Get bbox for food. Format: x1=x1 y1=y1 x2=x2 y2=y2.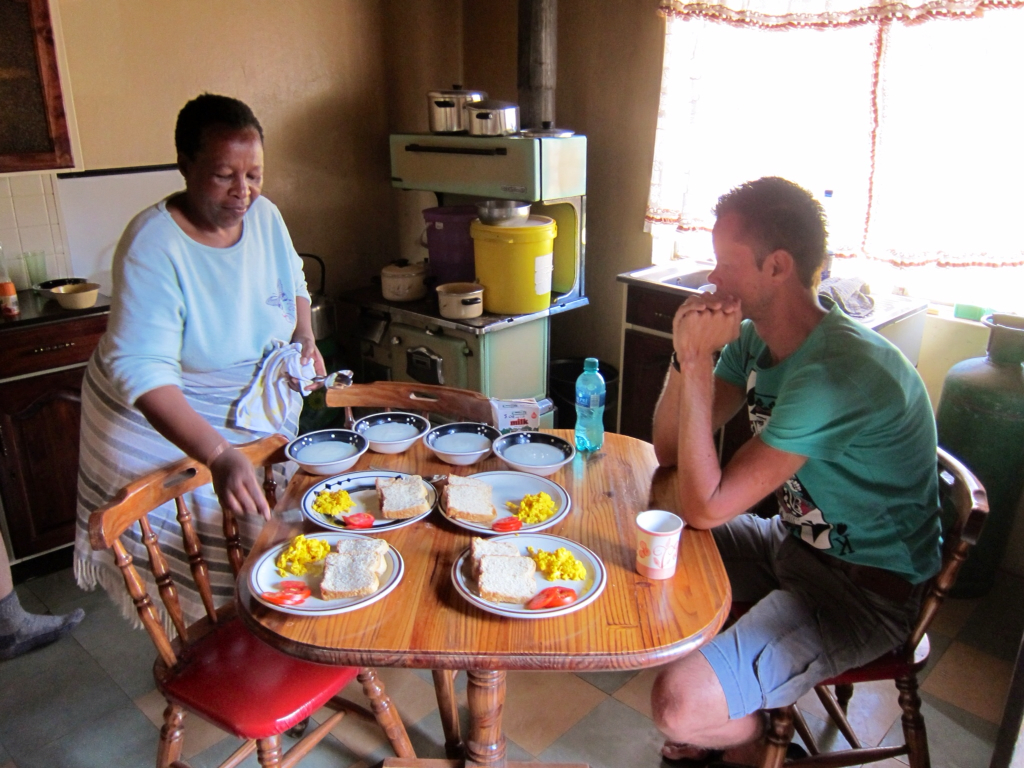
x1=471 y1=534 x2=518 y2=577.
